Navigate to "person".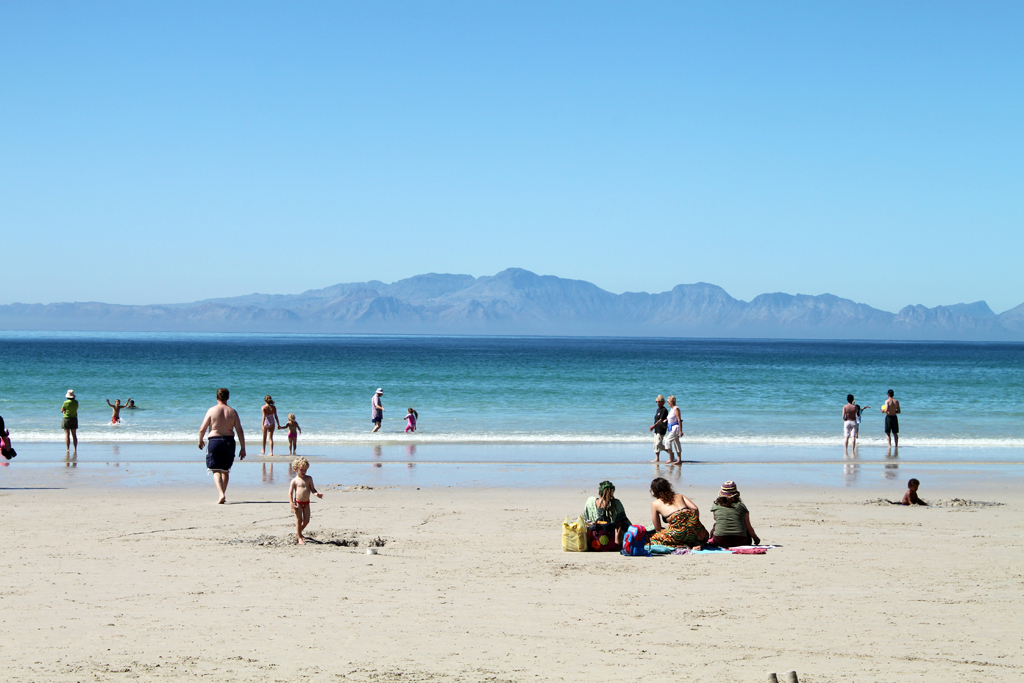
Navigation target: [x1=0, y1=411, x2=16, y2=462].
